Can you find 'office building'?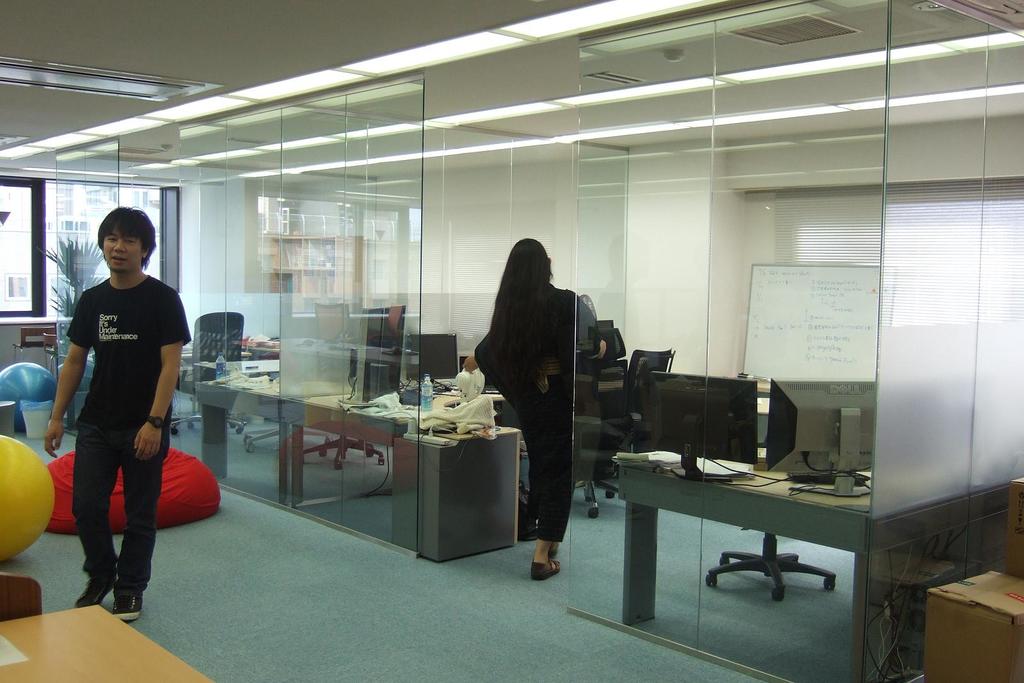
Yes, bounding box: l=12, t=2, r=973, b=627.
